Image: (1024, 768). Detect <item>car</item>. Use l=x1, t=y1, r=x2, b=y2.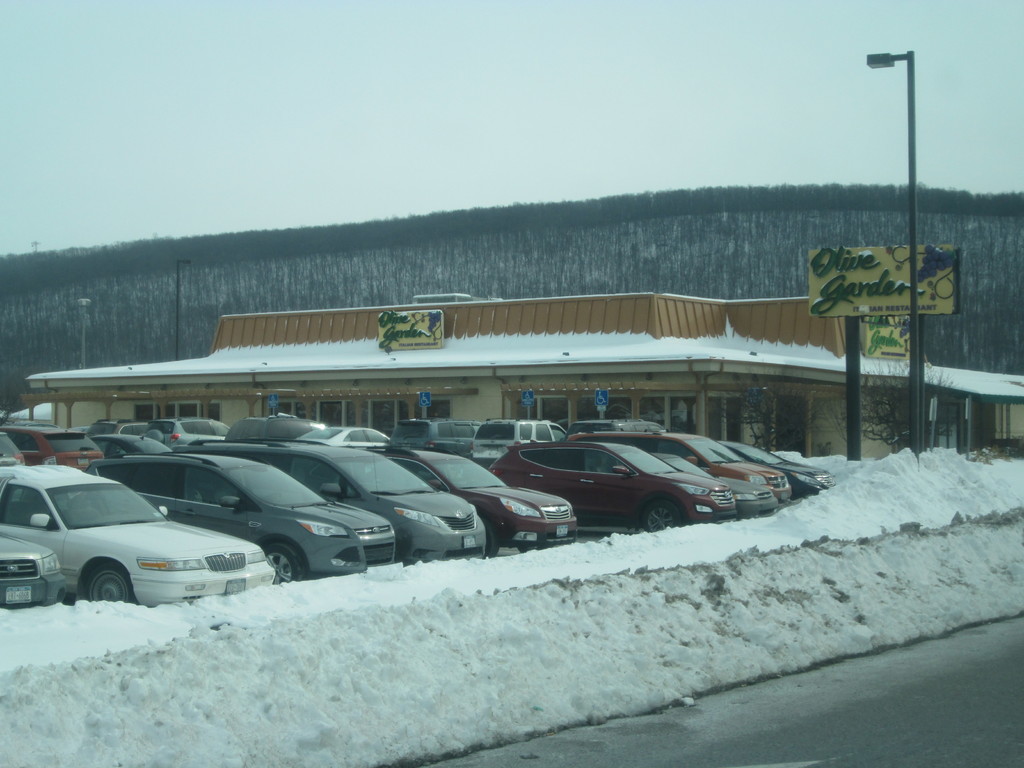
l=572, t=429, r=771, b=522.
